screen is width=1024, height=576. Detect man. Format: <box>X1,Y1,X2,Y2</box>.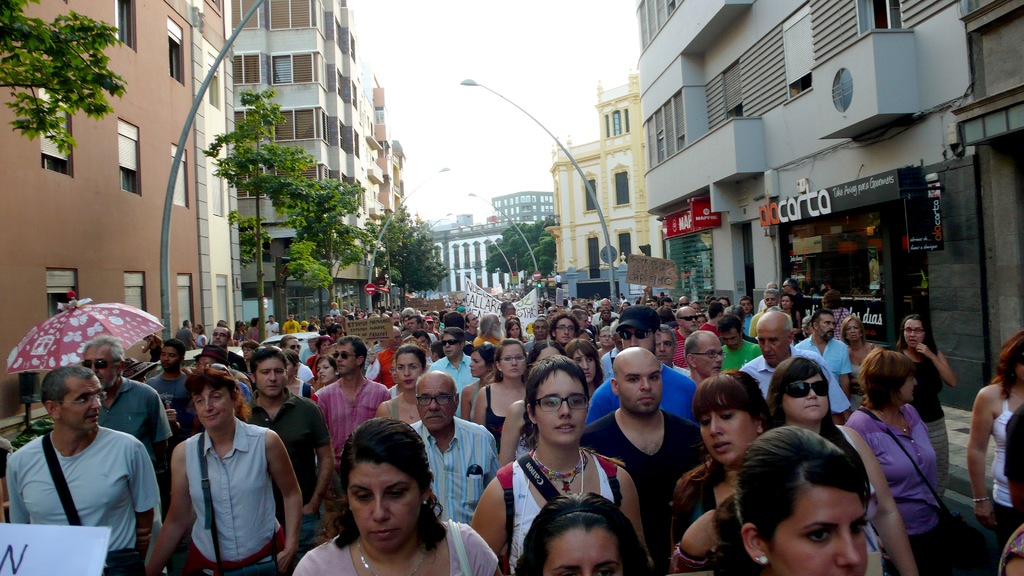
<box>265,315,281,339</box>.
